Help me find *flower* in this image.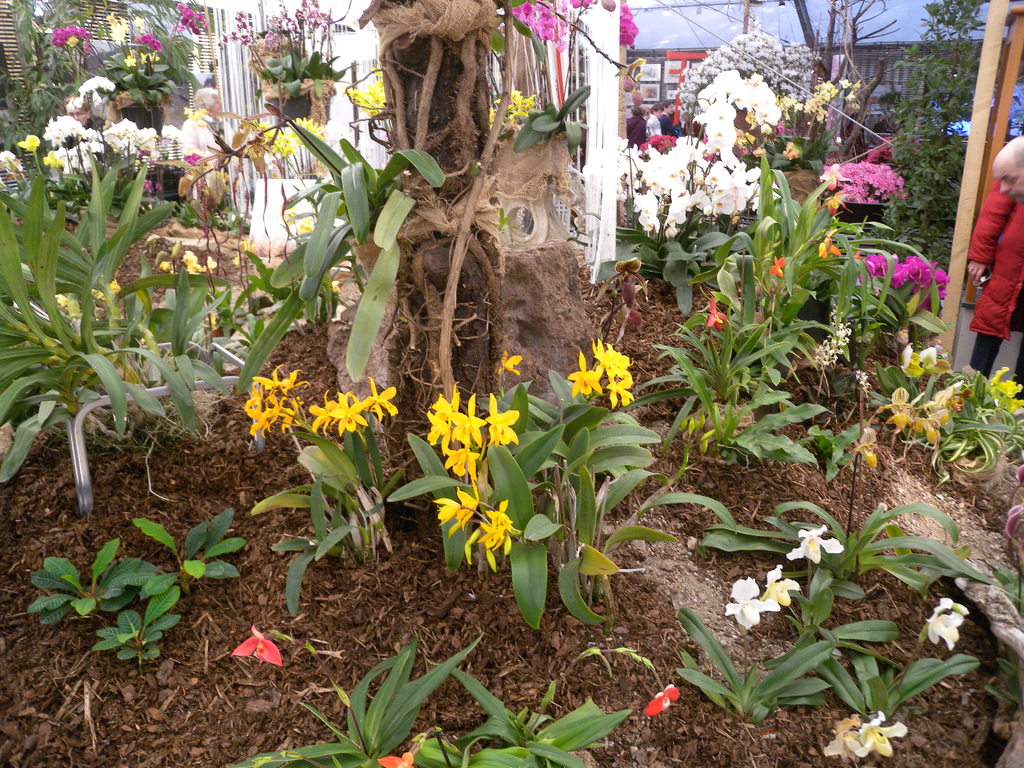
Found it: Rect(642, 682, 680, 717).
